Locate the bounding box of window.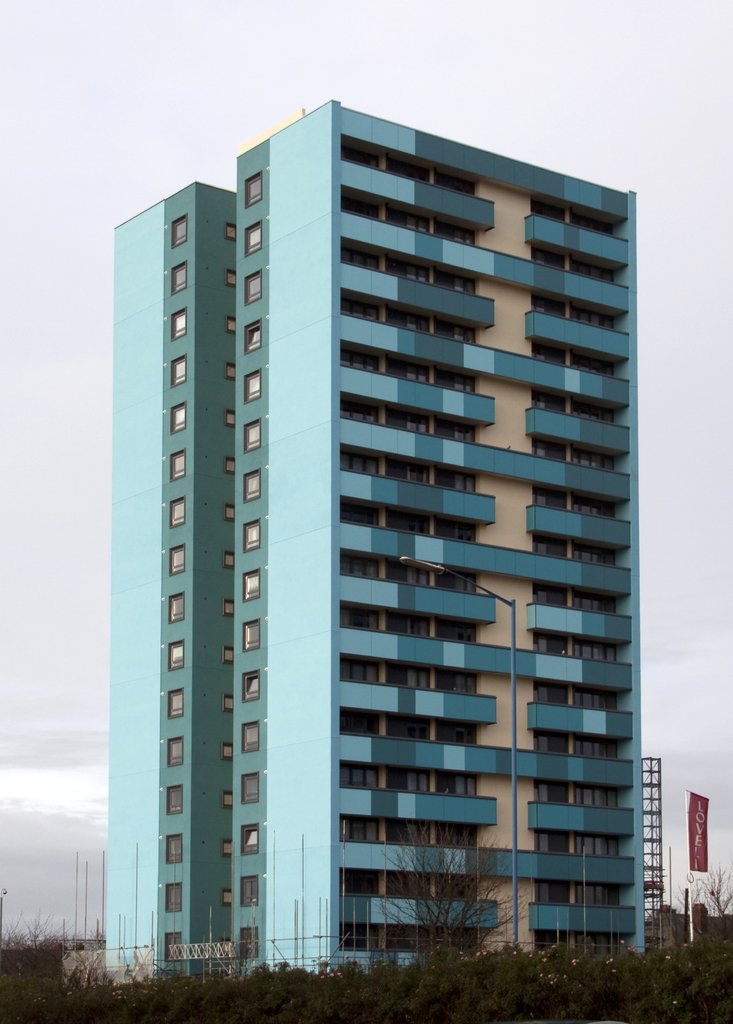
Bounding box: crop(239, 619, 259, 650).
